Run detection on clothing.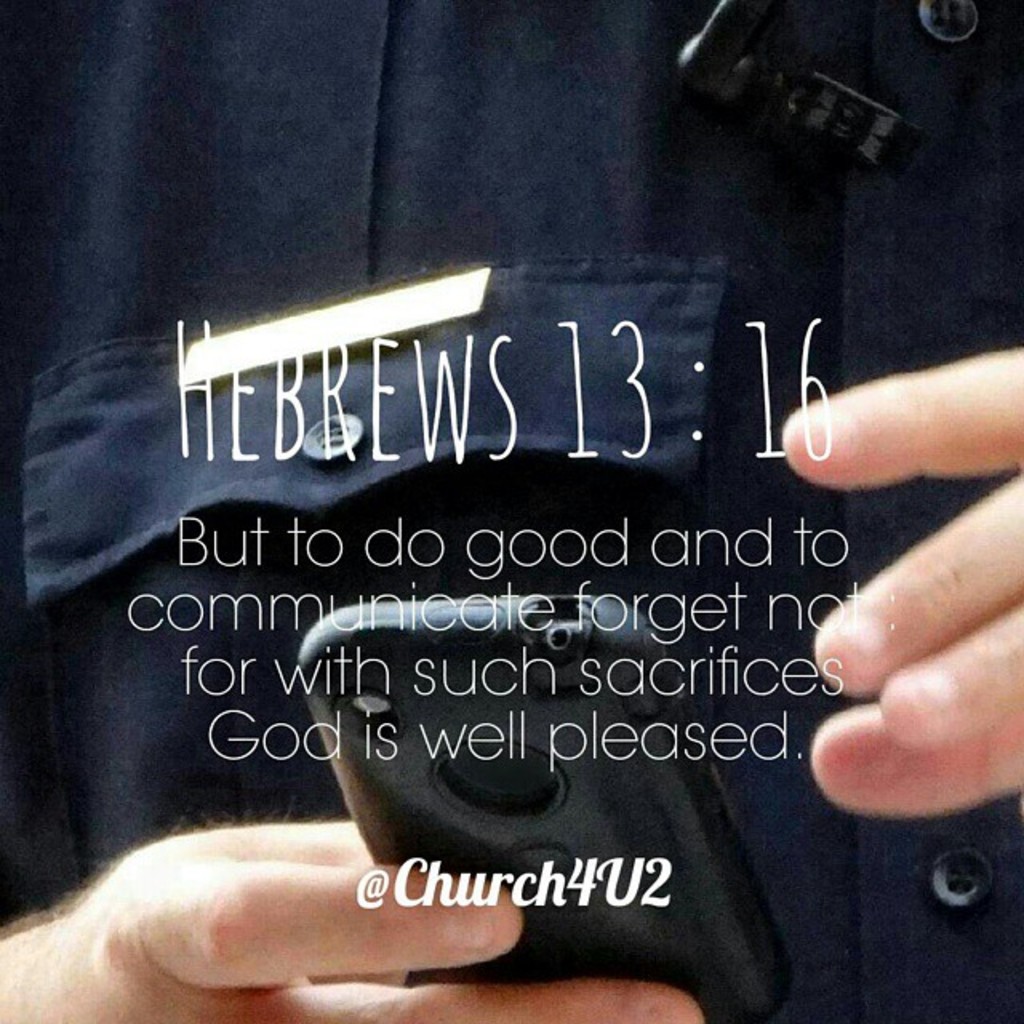
Result: 0,0,1022,1021.
